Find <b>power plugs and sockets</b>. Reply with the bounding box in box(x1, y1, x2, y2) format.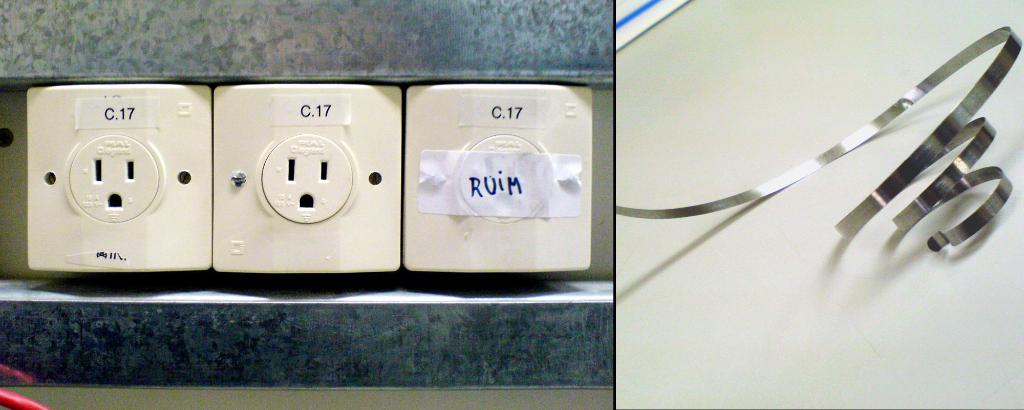
box(0, 79, 621, 285).
